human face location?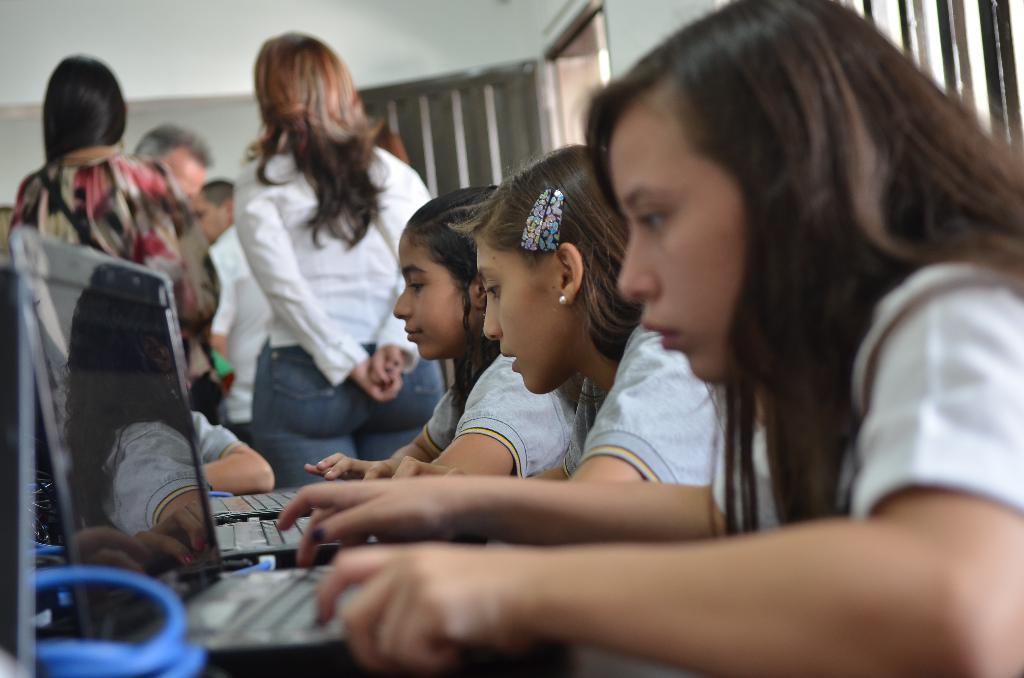
[391, 230, 468, 364]
